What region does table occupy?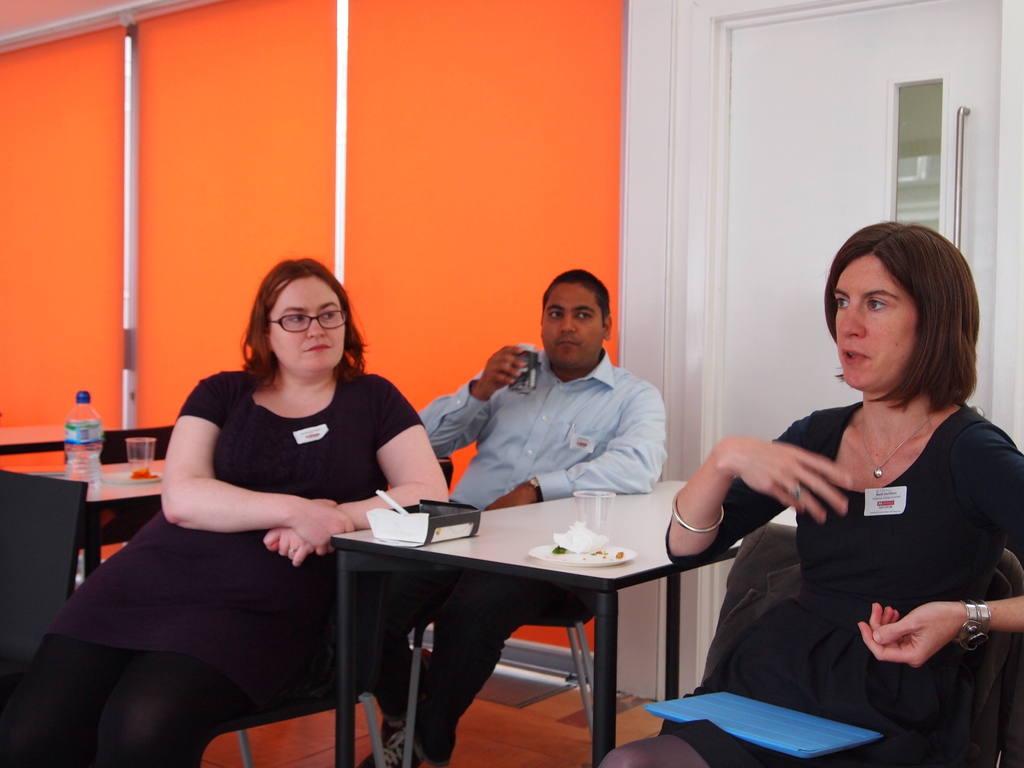
(left=22, top=462, right=168, bottom=575).
